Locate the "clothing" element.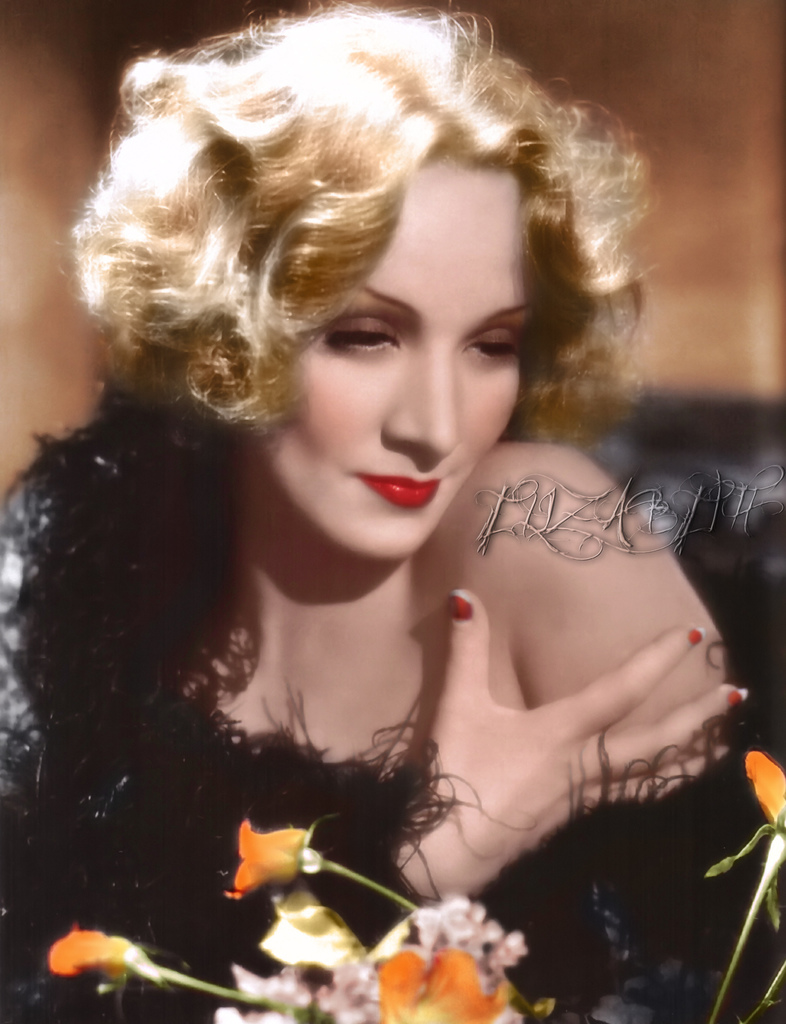
Element bbox: left=35, top=268, right=729, bottom=992.
